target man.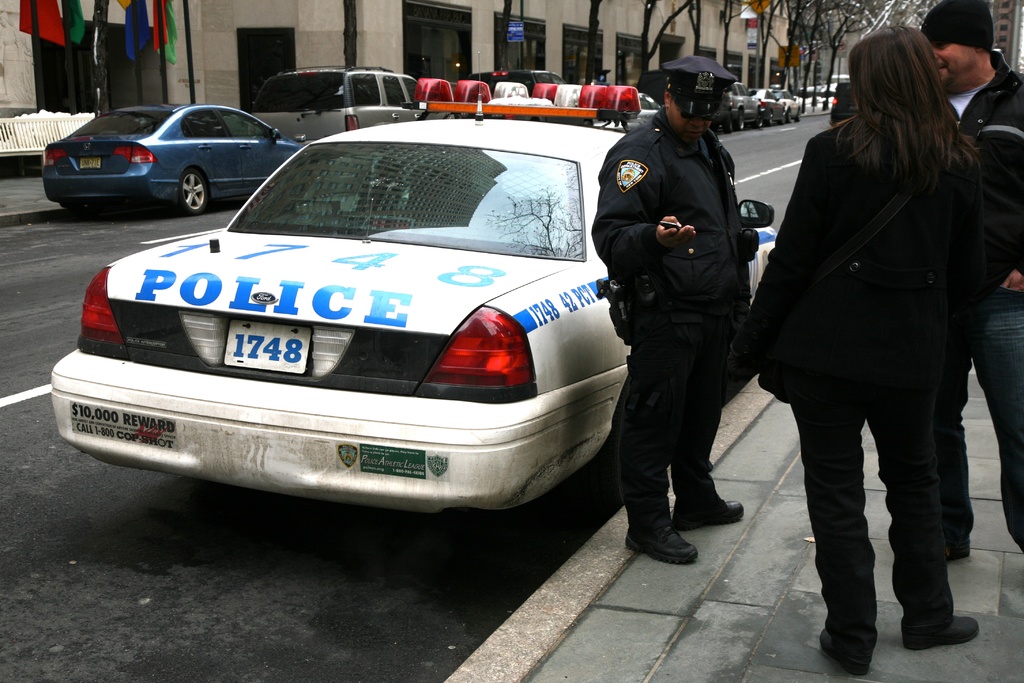
Target region: <bbox>582, 51, 780, 579</bbox>.
